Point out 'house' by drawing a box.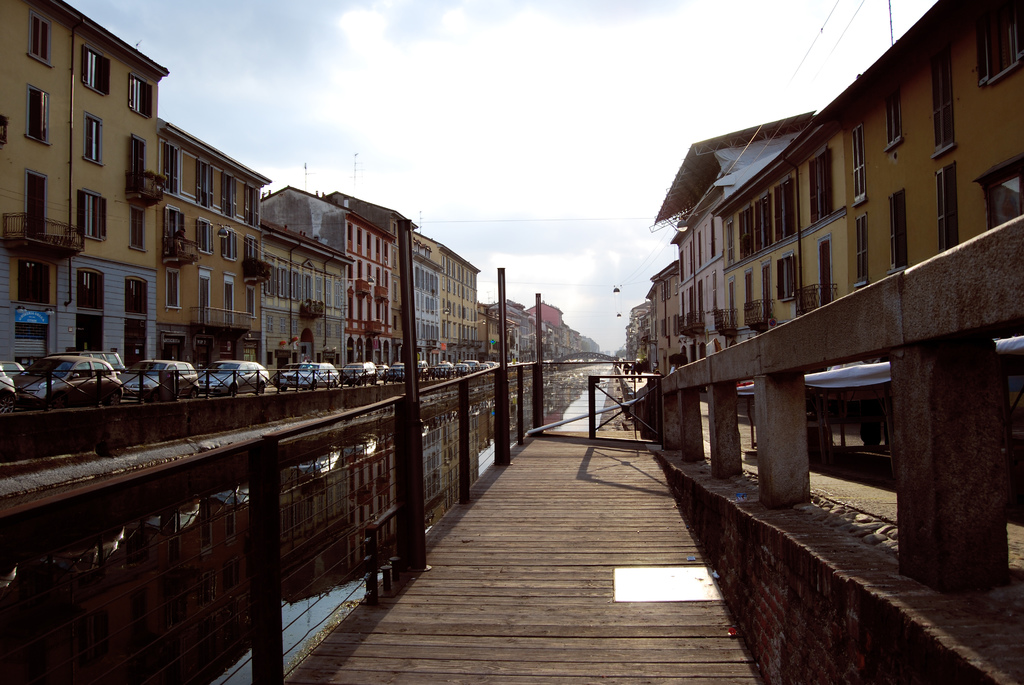
{"left": 323, "top": 192, "right": 417, "bottom": 358}.
